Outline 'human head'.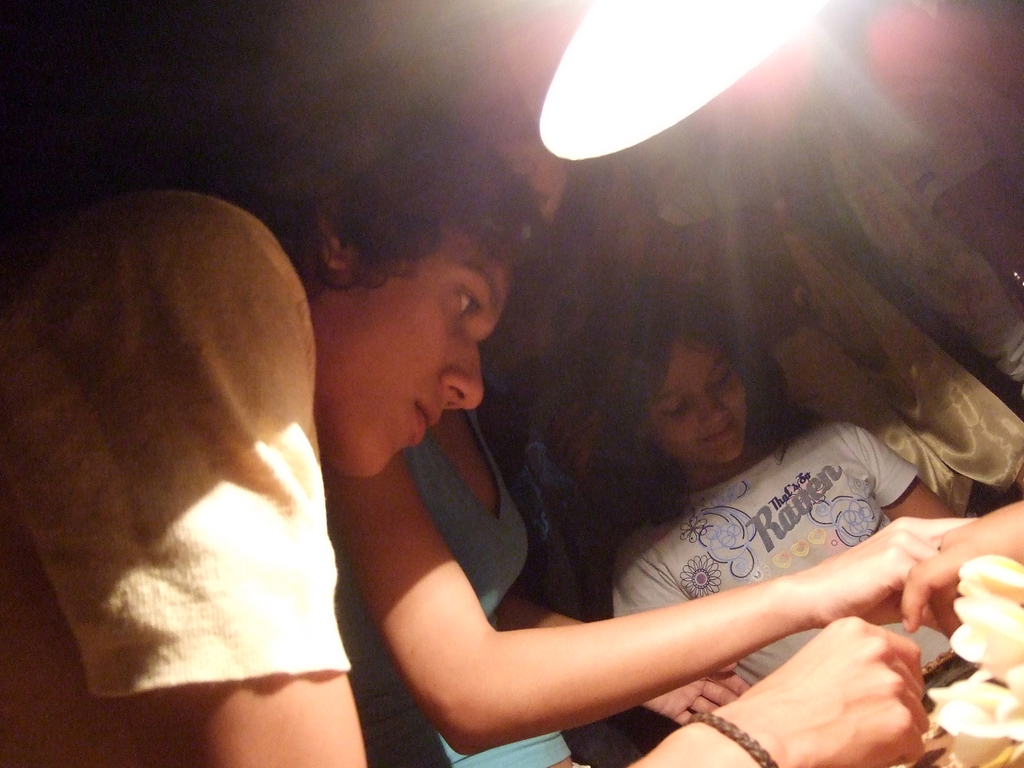
Outline: <region>230, 83, 540, 481</region>.
